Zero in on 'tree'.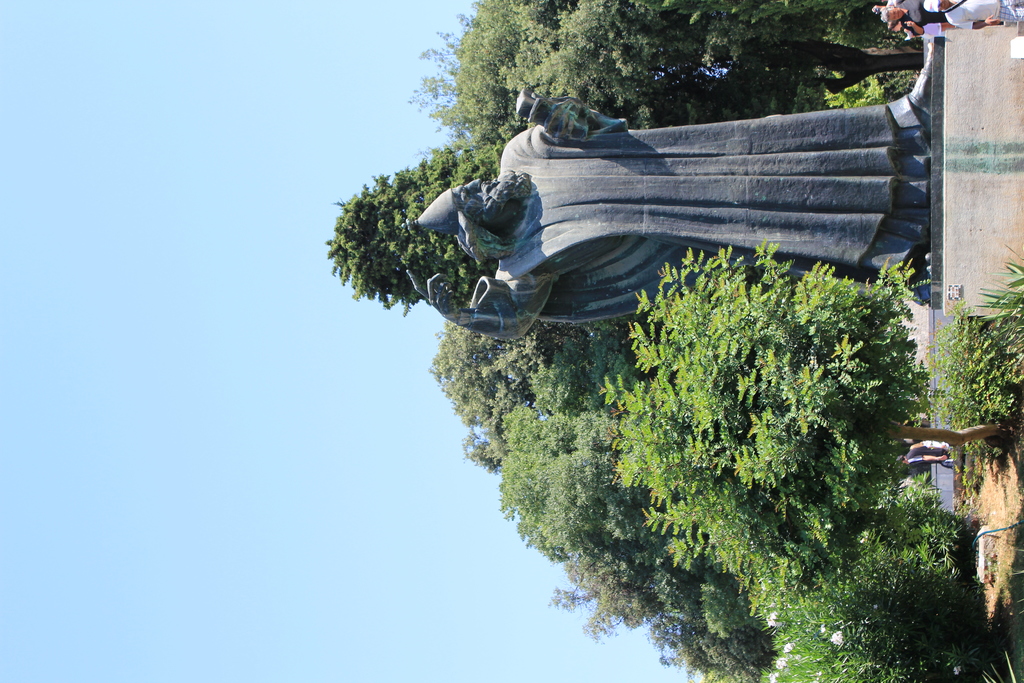
Zeroed in: bbox=(581, 248, 959, 559).
